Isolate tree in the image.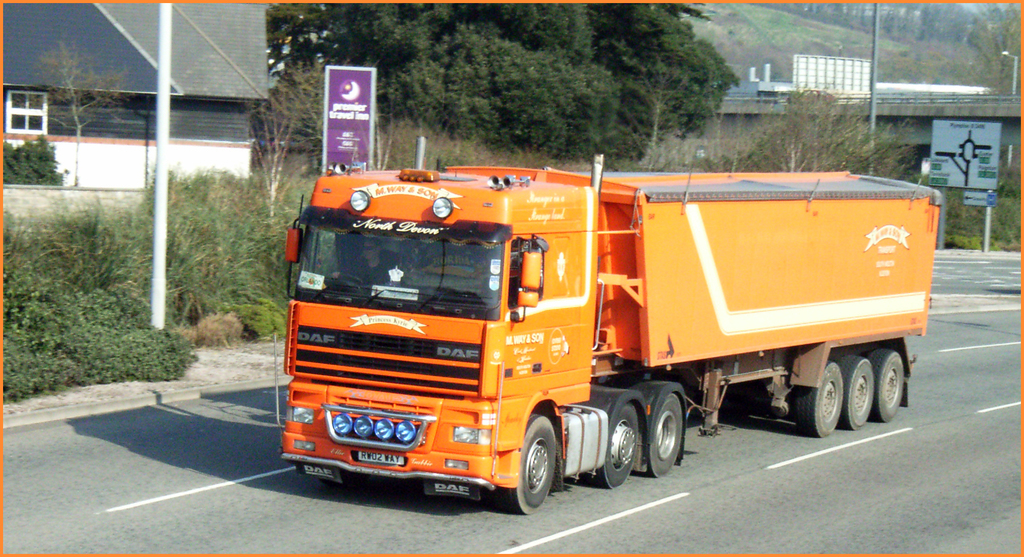
Isolated region: [x1=952, y1=0, x2=1023, y2=95].
